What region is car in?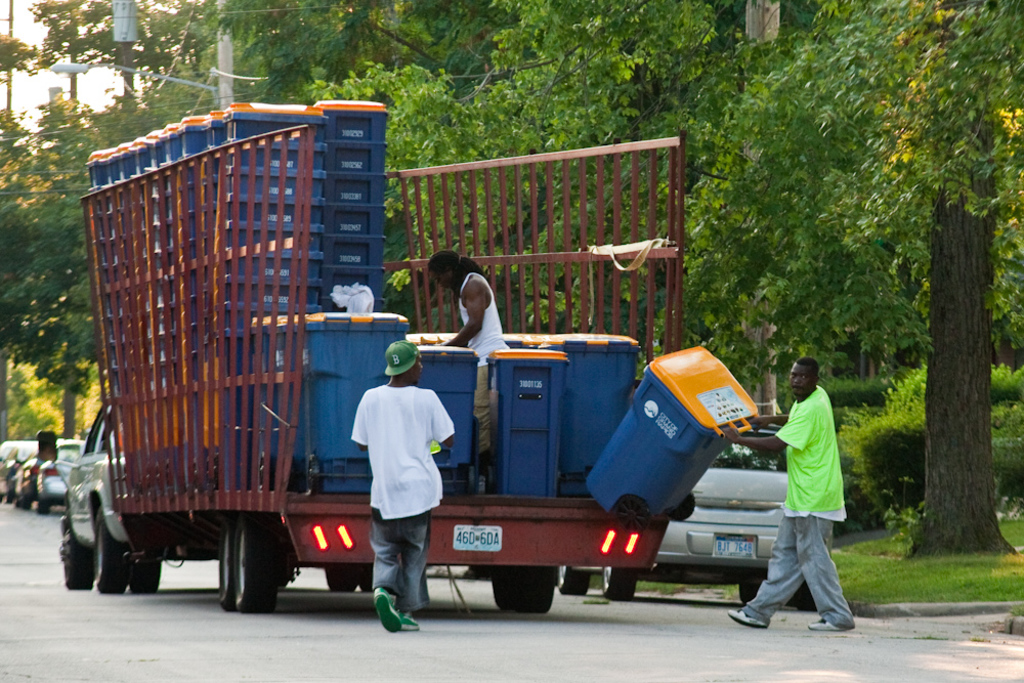
Rect(48, 402, 292, 600).
